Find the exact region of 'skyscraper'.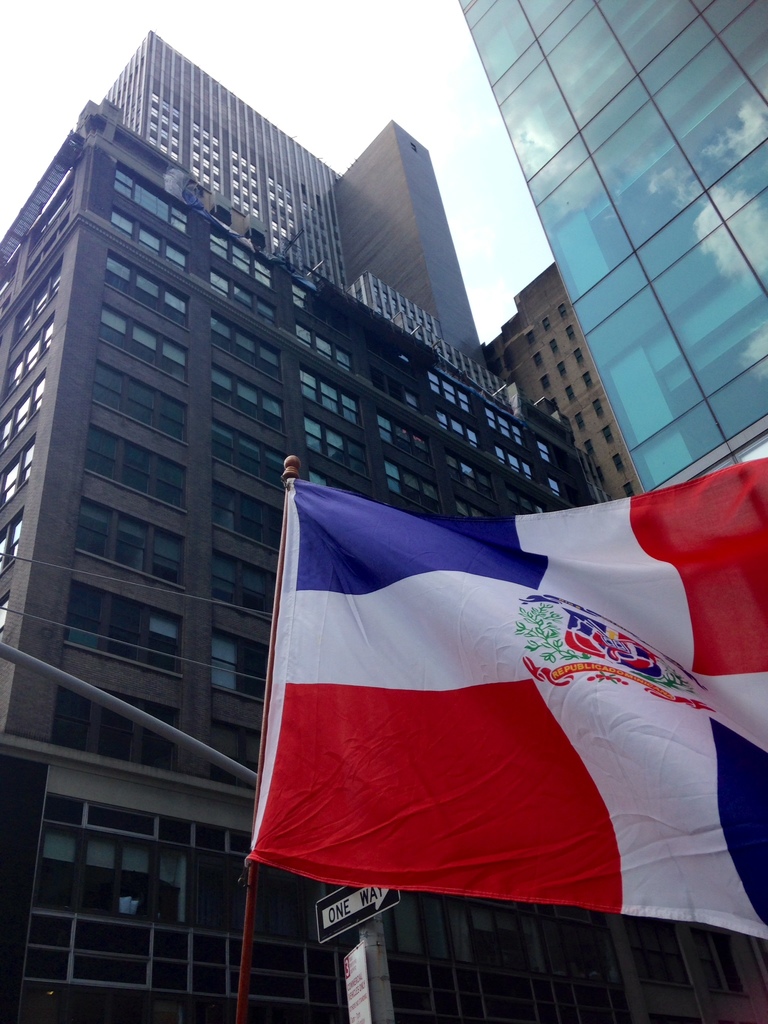
Exact region: rect(11, 85, 632, 907).
